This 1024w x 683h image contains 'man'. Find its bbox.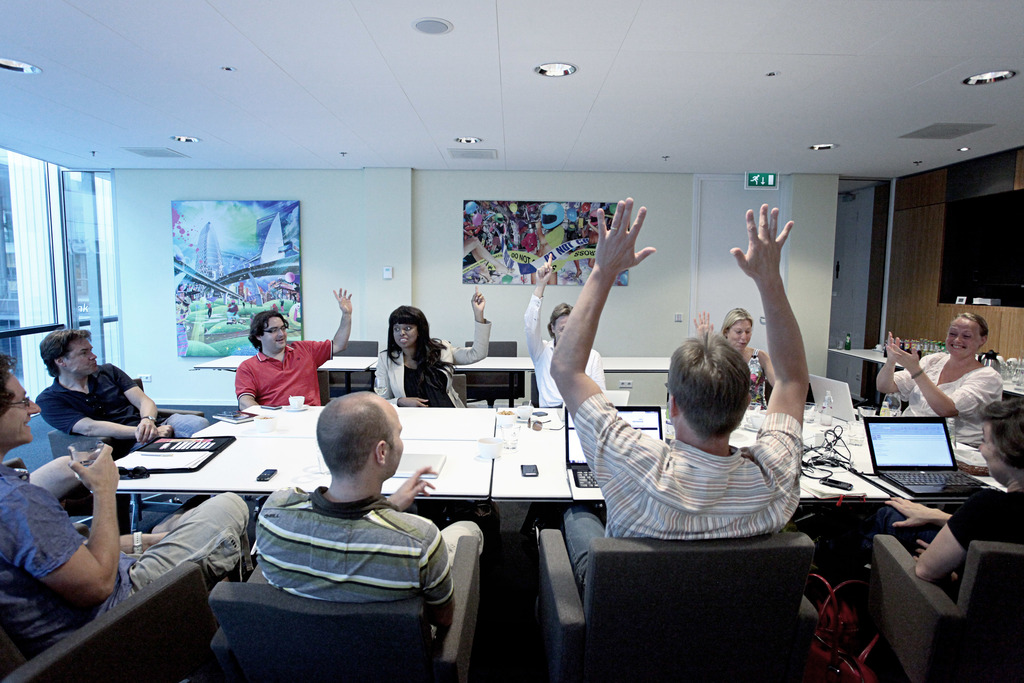
detection(32, 329, 213, 507).
